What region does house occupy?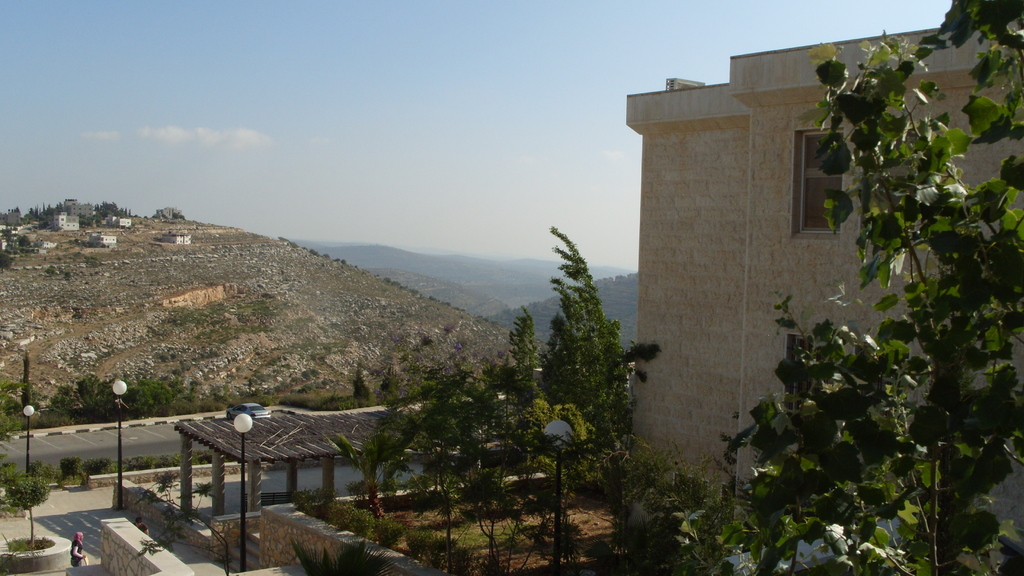
detection(628, 27, 1023, 514).
